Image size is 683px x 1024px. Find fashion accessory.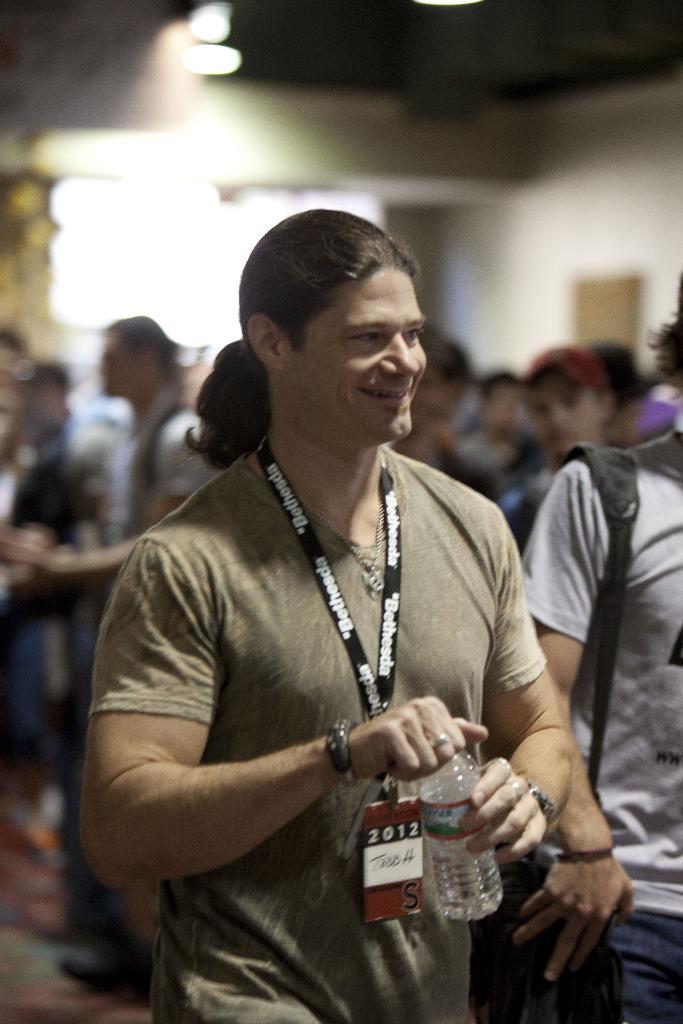
{"left": 520, "top": 781, "right": 556, "bottom": 833}.
